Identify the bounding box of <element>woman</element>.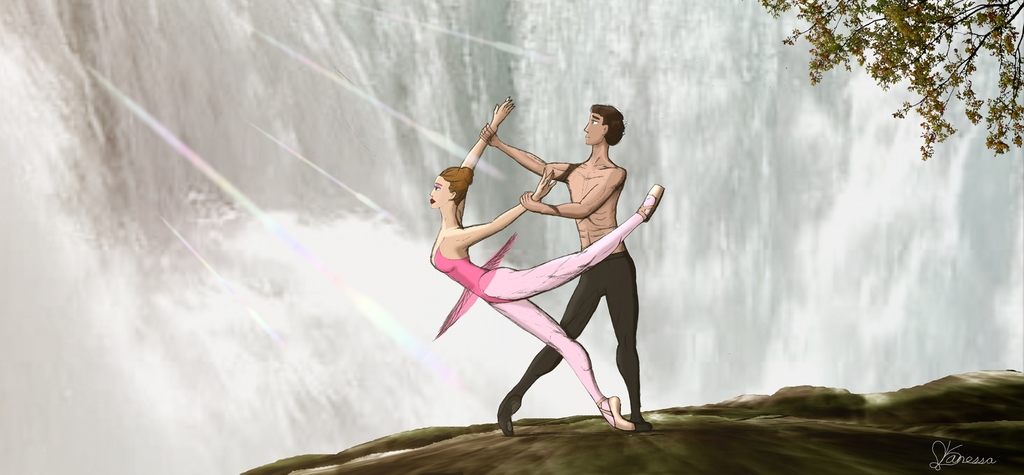
413:98:678:421.
